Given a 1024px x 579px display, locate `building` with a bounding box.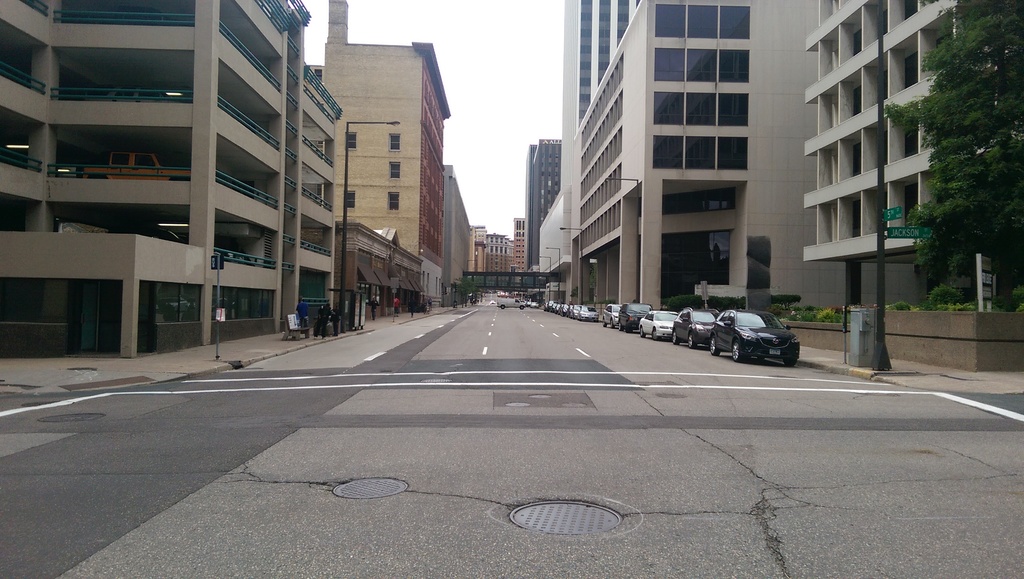
Located: 444/168/474/311.
